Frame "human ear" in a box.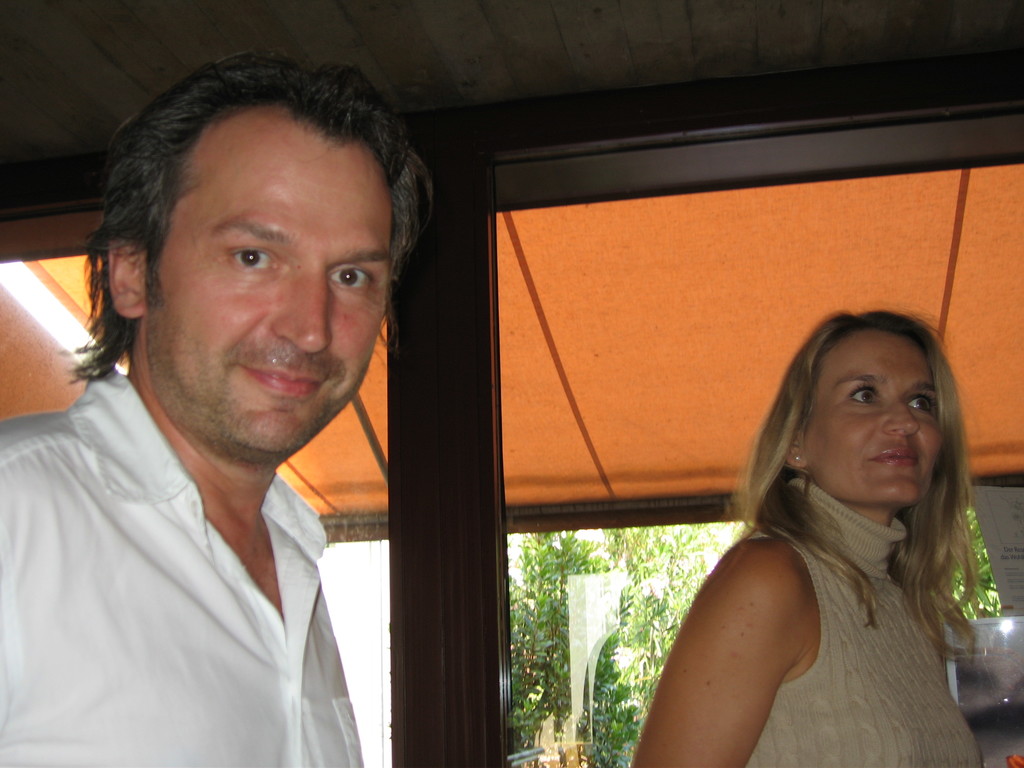
bbox=[109, 236, 147, 315].
